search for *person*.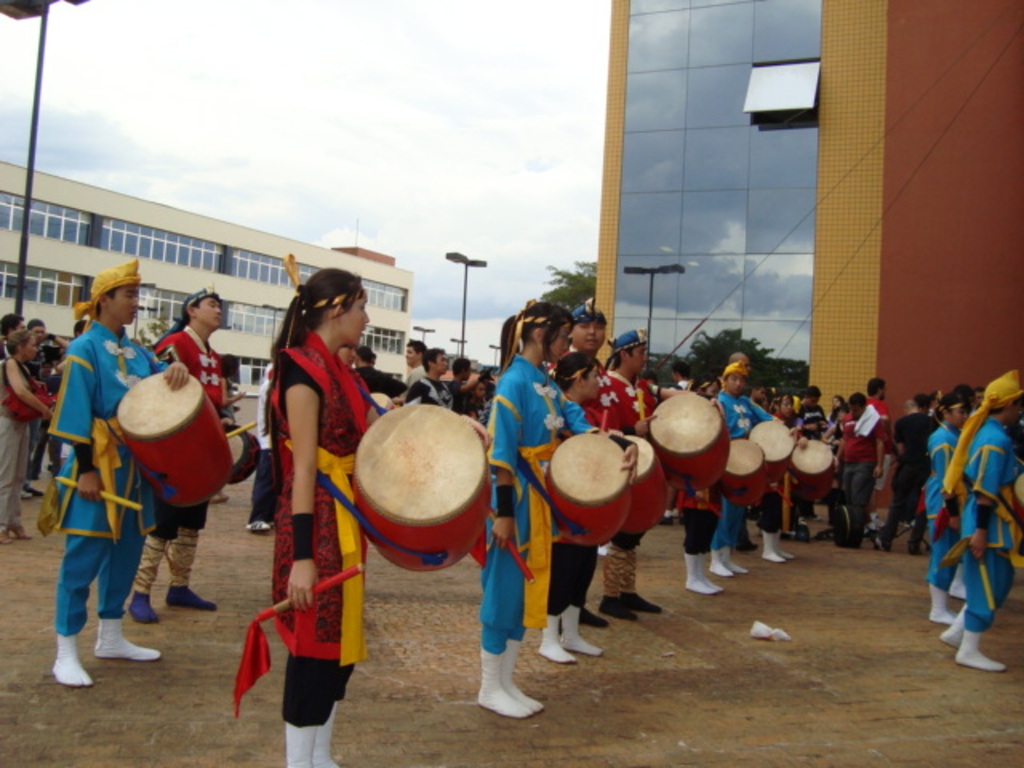
Found at (552,307,638,638).
